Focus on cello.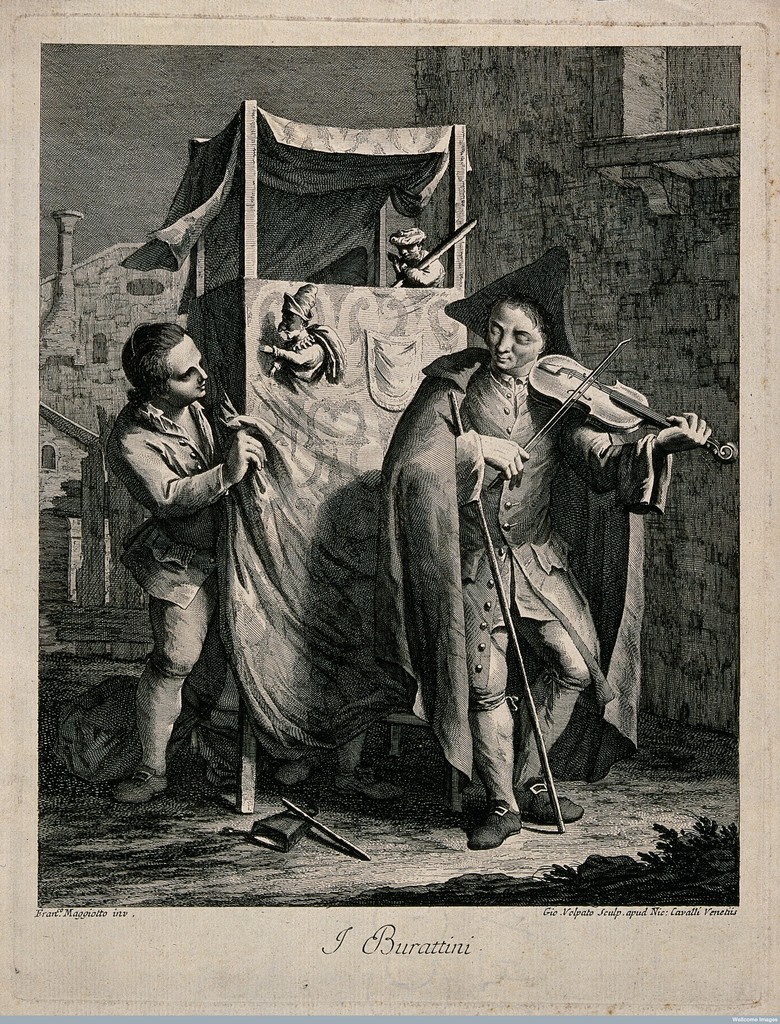
Focused at crop(492, 337, 744, 487).
